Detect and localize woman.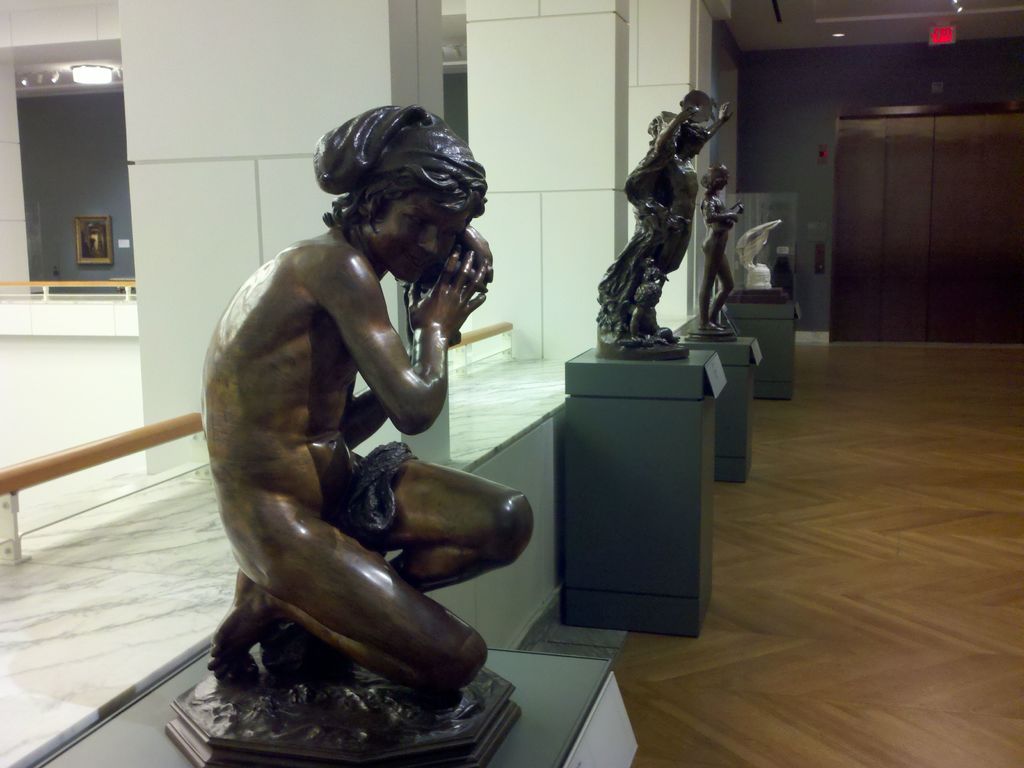
Localized at (x1=692, y1=161, x2=748, y2=335).
